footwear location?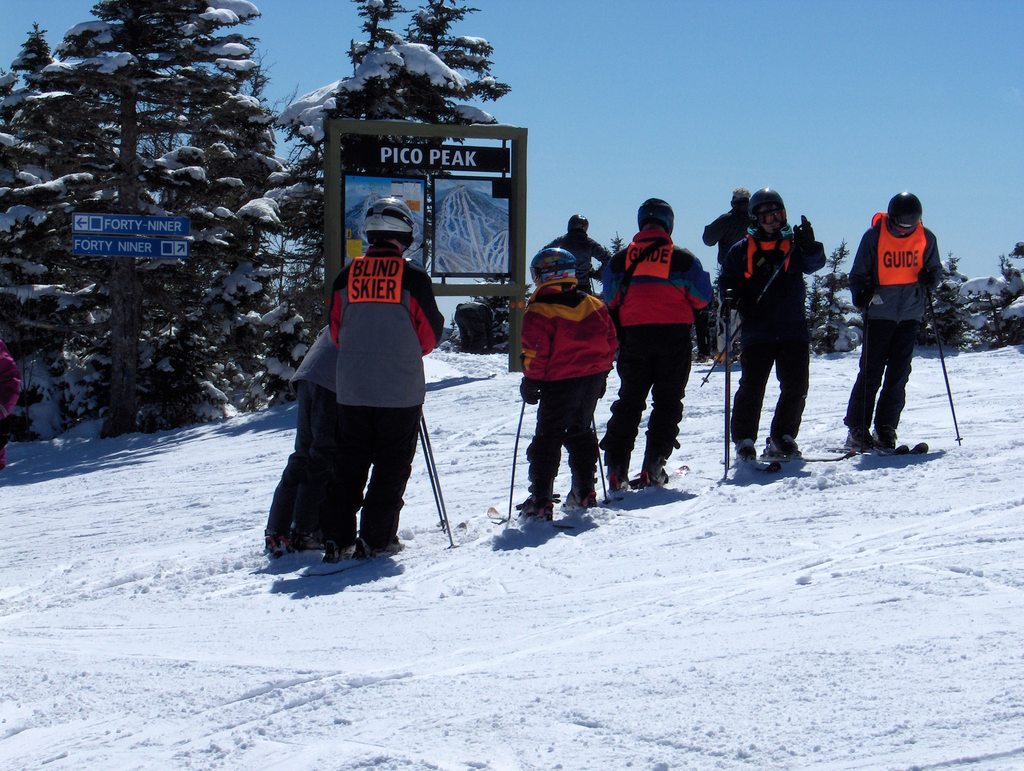
642:464:663:492
